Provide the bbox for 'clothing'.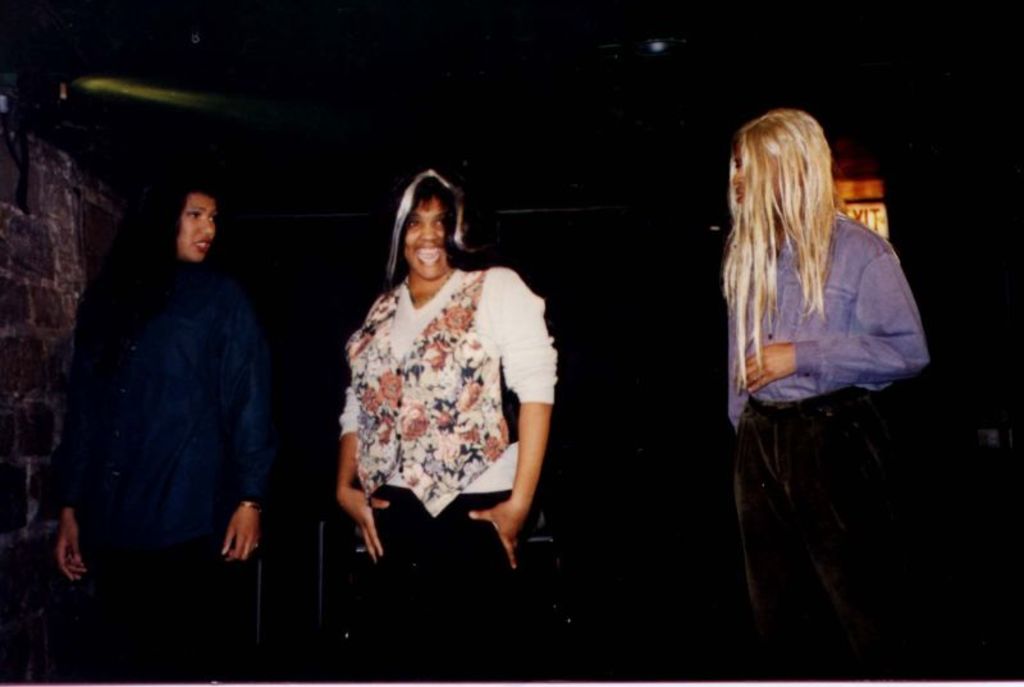
rect(330, 232, 554, 557).
